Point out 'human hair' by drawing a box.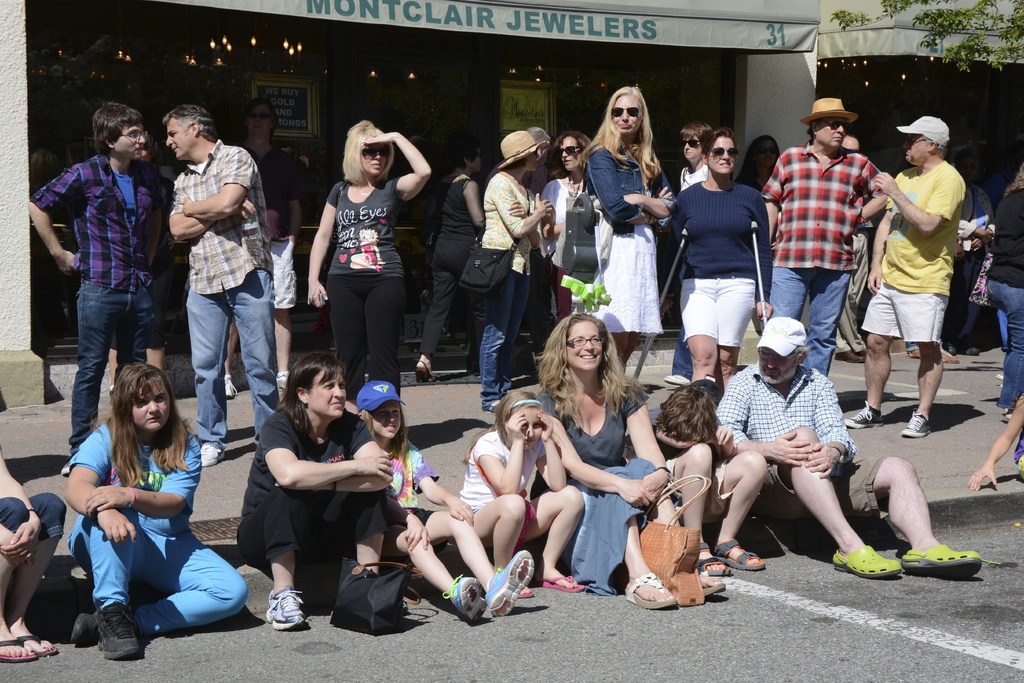
(364,408,408,445).
